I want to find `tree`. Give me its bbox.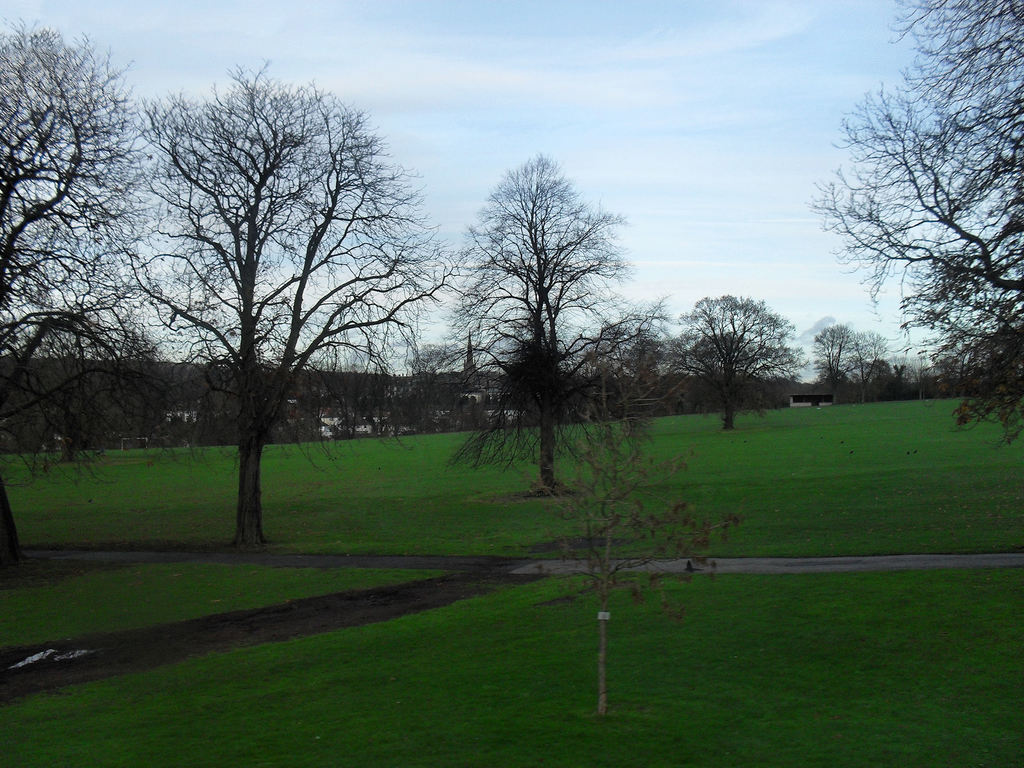
807,0,1023,444.
